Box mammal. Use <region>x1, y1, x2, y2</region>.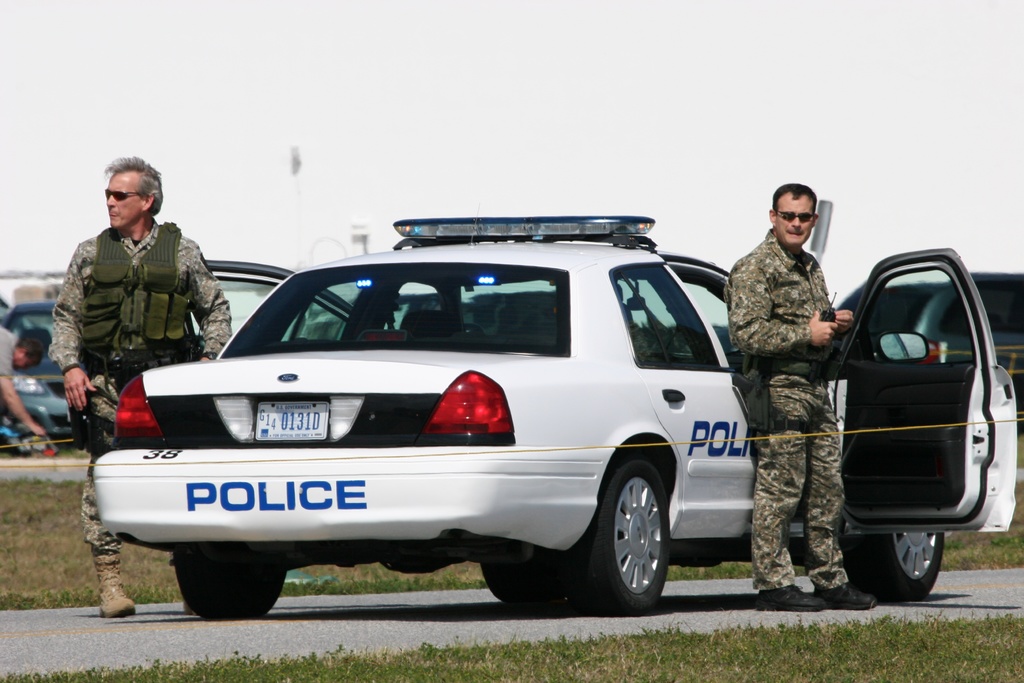
<region>51, 154, 232, 616</region>.
